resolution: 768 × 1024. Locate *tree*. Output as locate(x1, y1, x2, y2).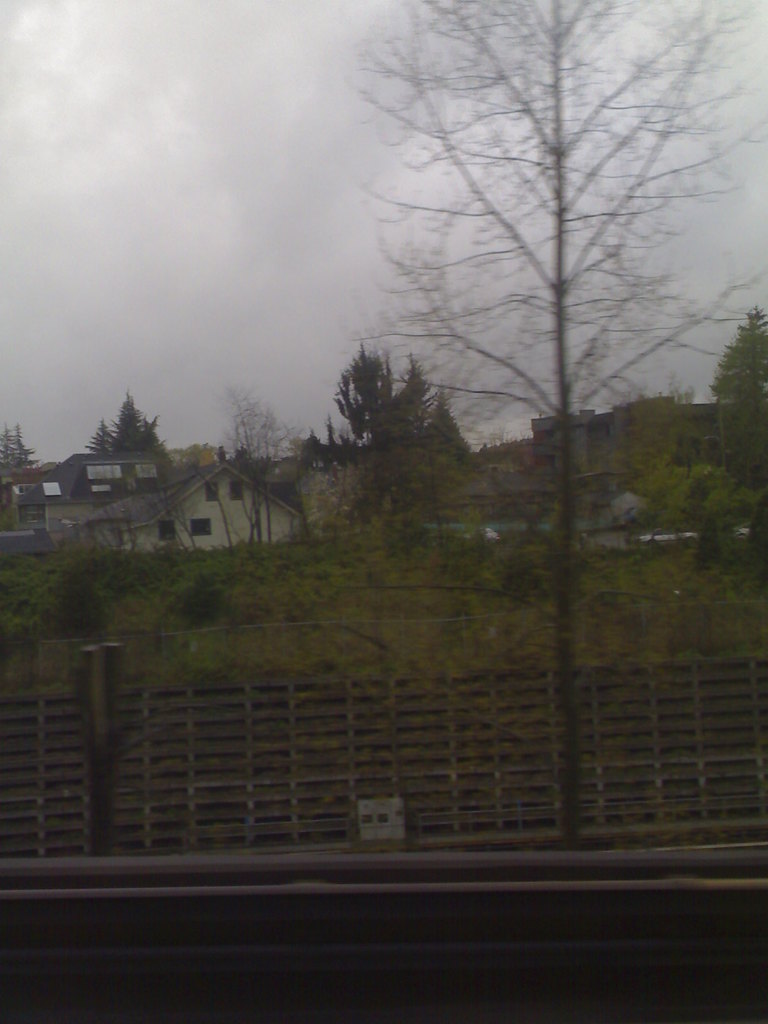
locate(76, 394, 177, 497).
